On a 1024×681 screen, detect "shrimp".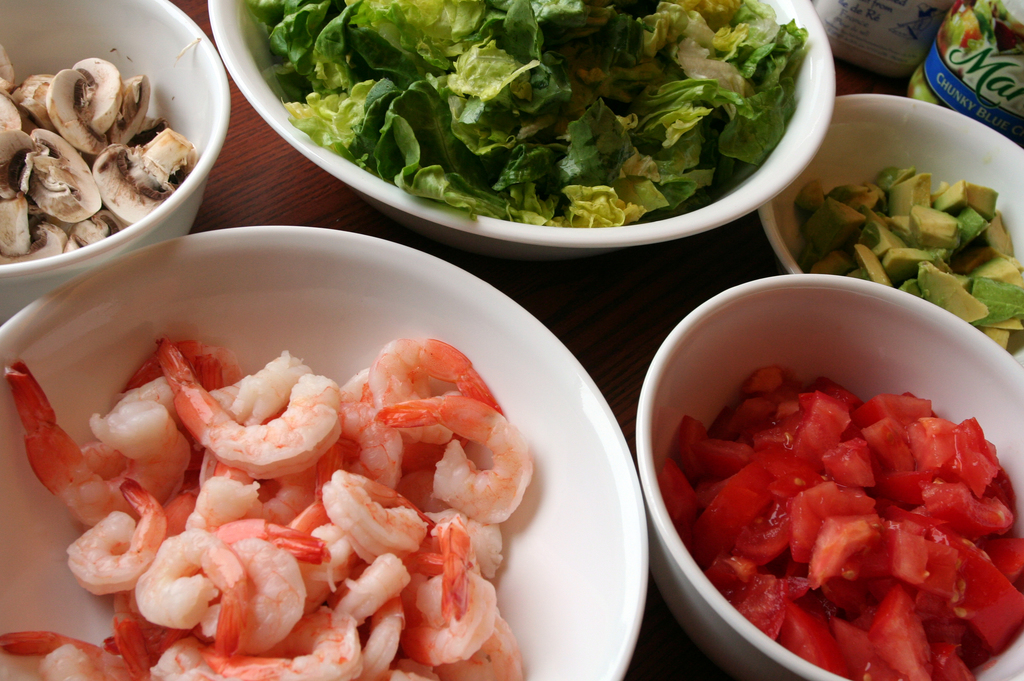
<bbox>326, 475, 433, 561</bbox>.
